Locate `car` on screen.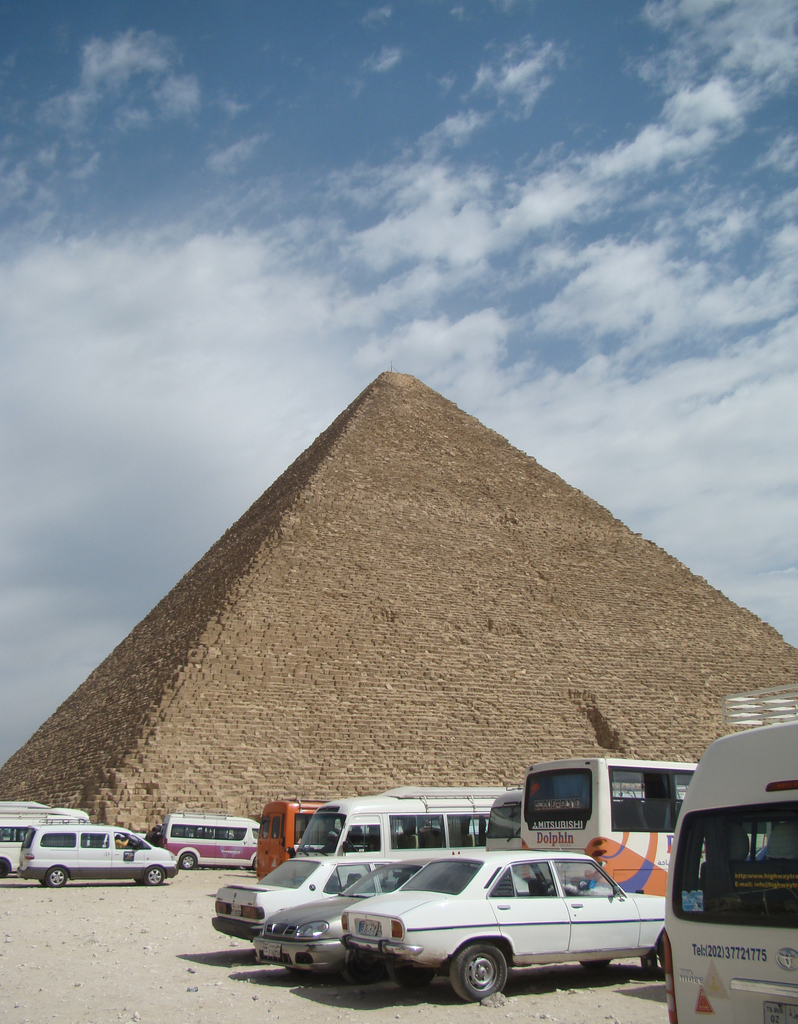
On screen at (x1=206, y1=856, x2=385, y2=941).
